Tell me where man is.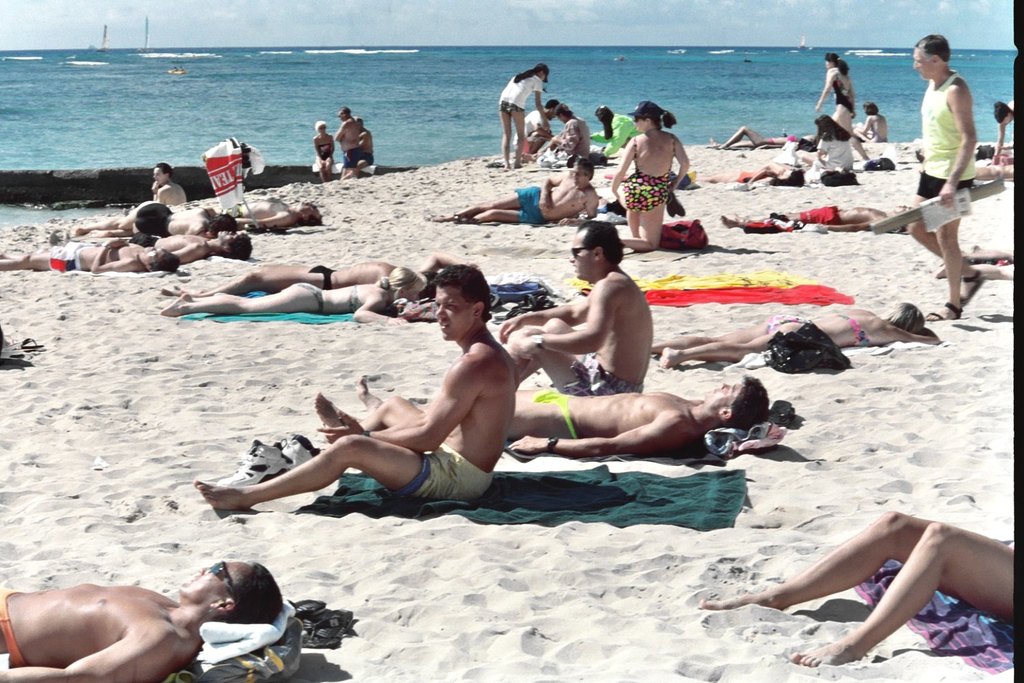
man is at rect(438, 154, 599, 221).
